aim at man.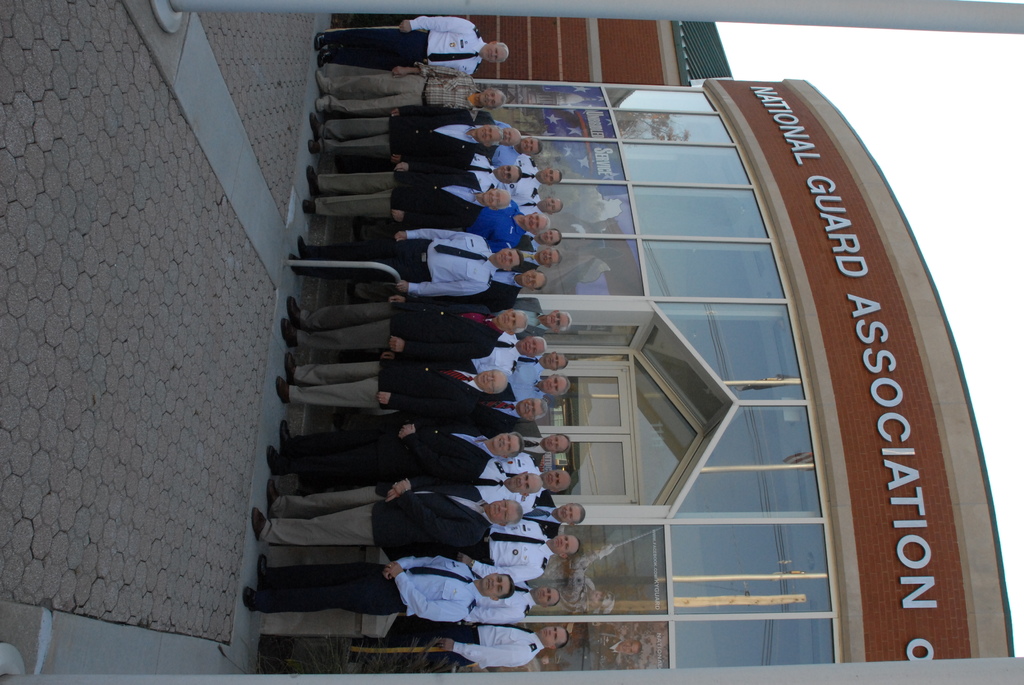
Aimed at (left=561, top=546, right=614, bottom=610).
